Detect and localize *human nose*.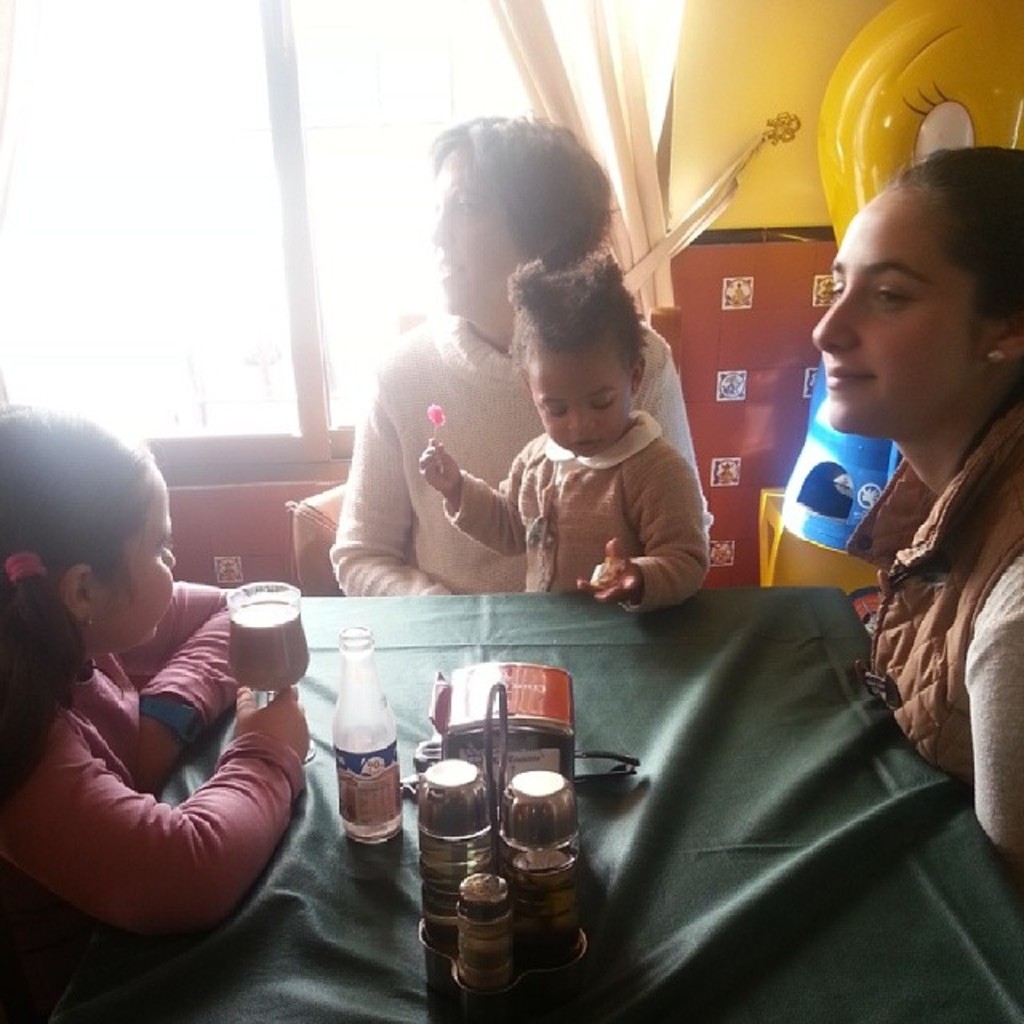
Localized at box=[430, 202, 458, 246].
